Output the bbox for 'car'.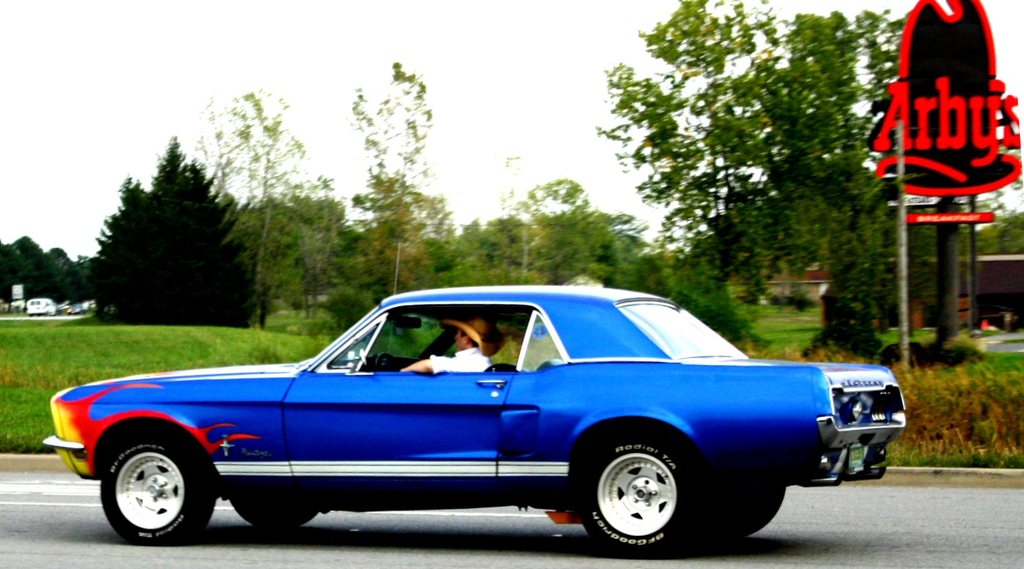
<box>41,247,904,557</box>.
